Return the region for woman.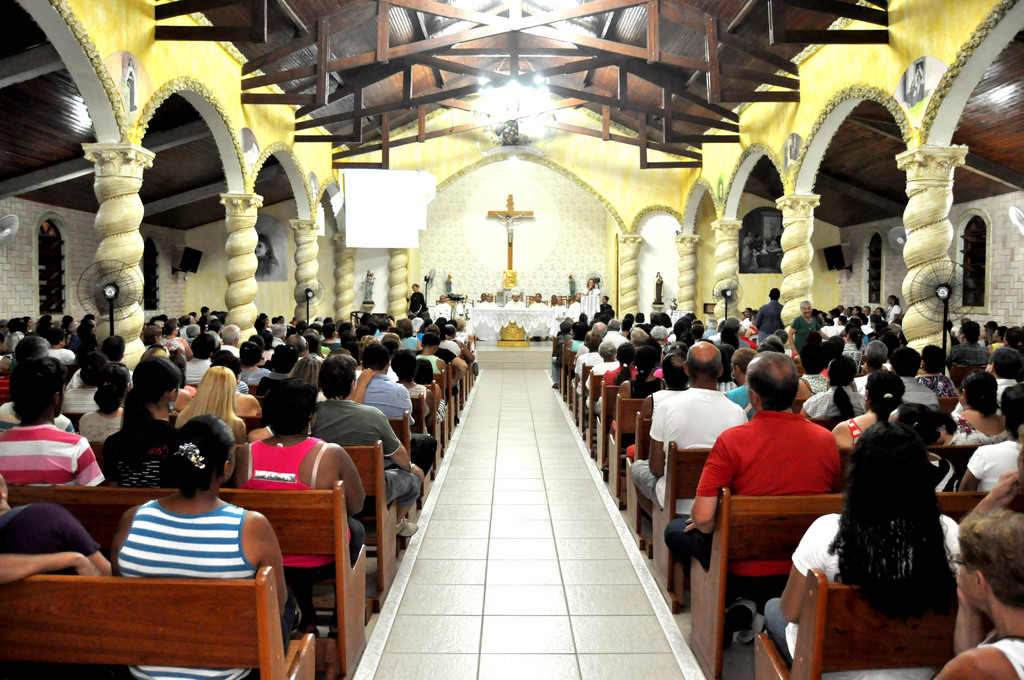
[602,343,636,386].
